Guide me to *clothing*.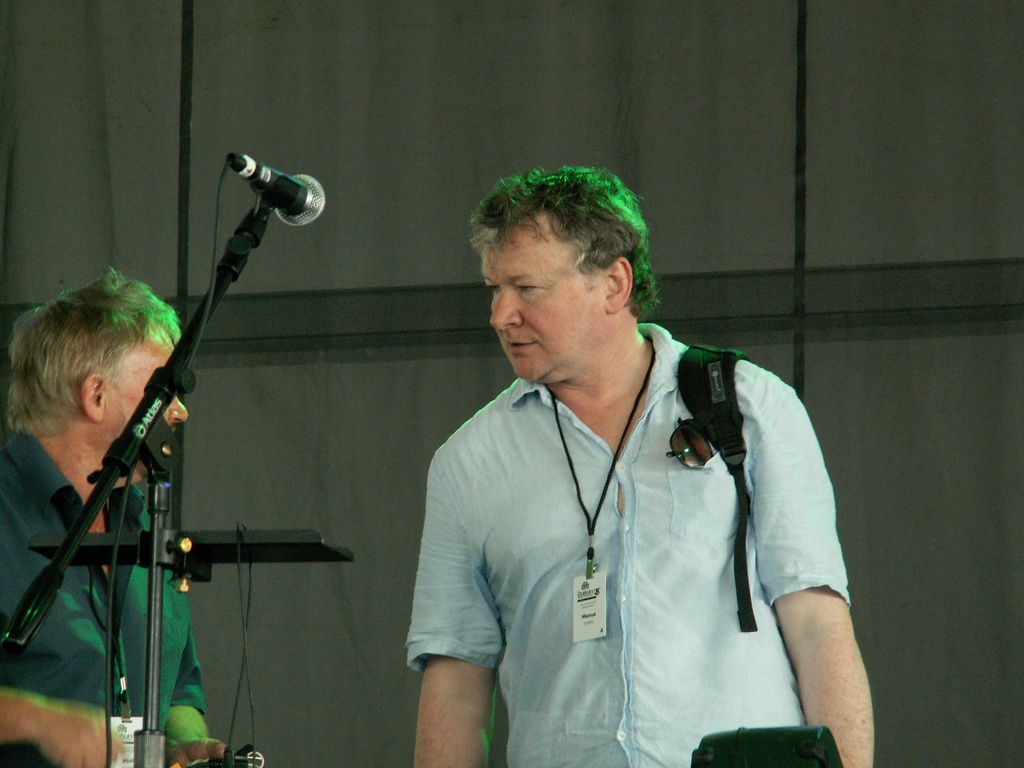
Guidance: crop(0, 420, 211, 767).
